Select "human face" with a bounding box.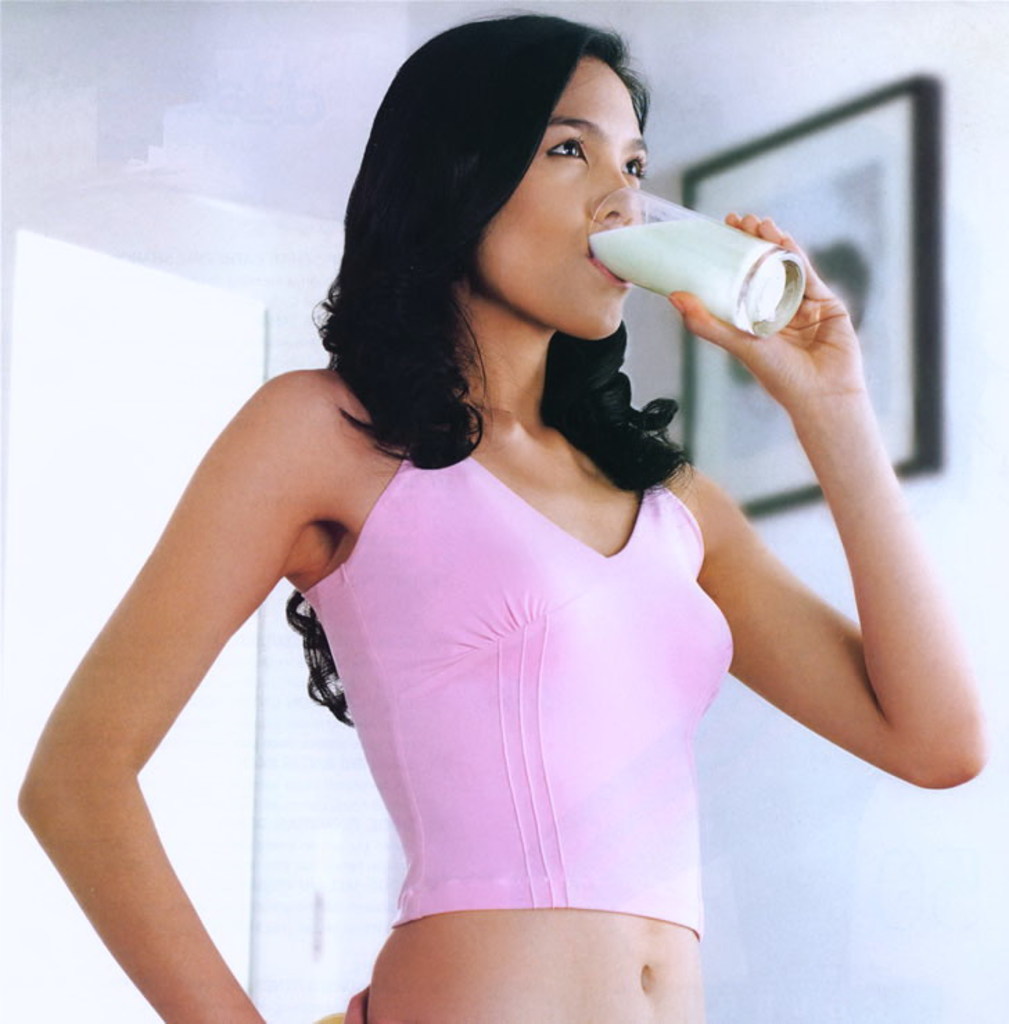
select_region(478, 60, 653, 342).
